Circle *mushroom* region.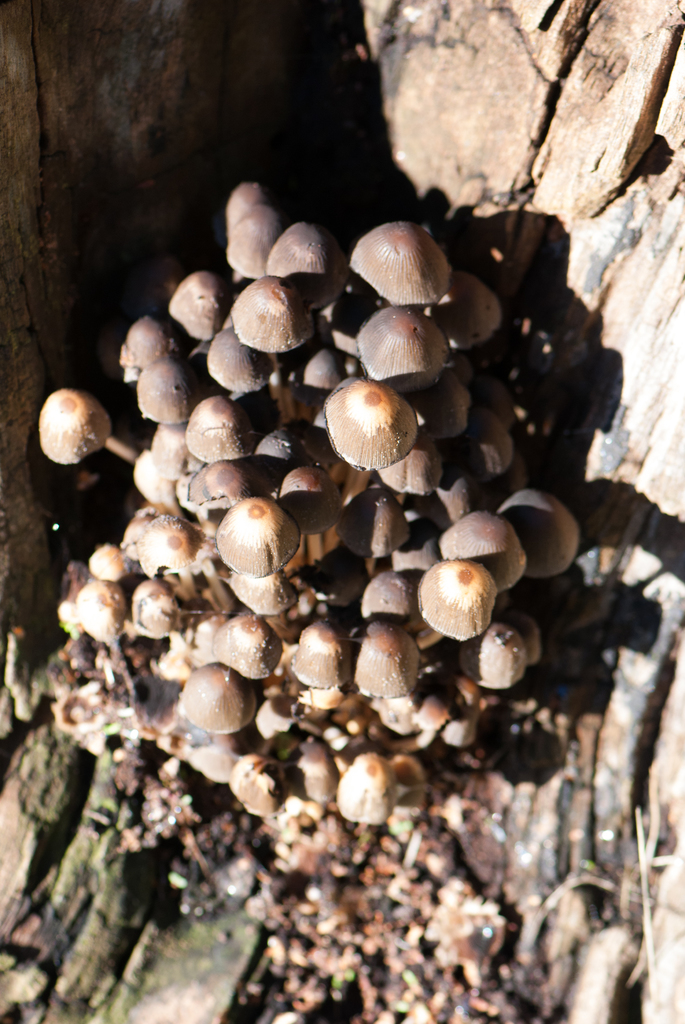
Region: (left=347, top=616, right=424, bottom=693).
